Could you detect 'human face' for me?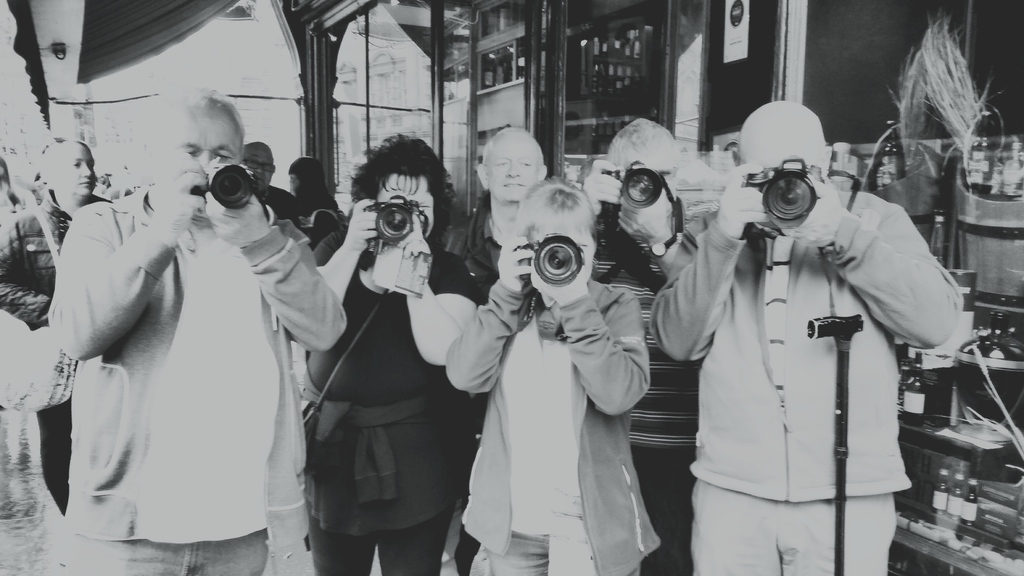
Detection result: (532, 201, 598, 286).
